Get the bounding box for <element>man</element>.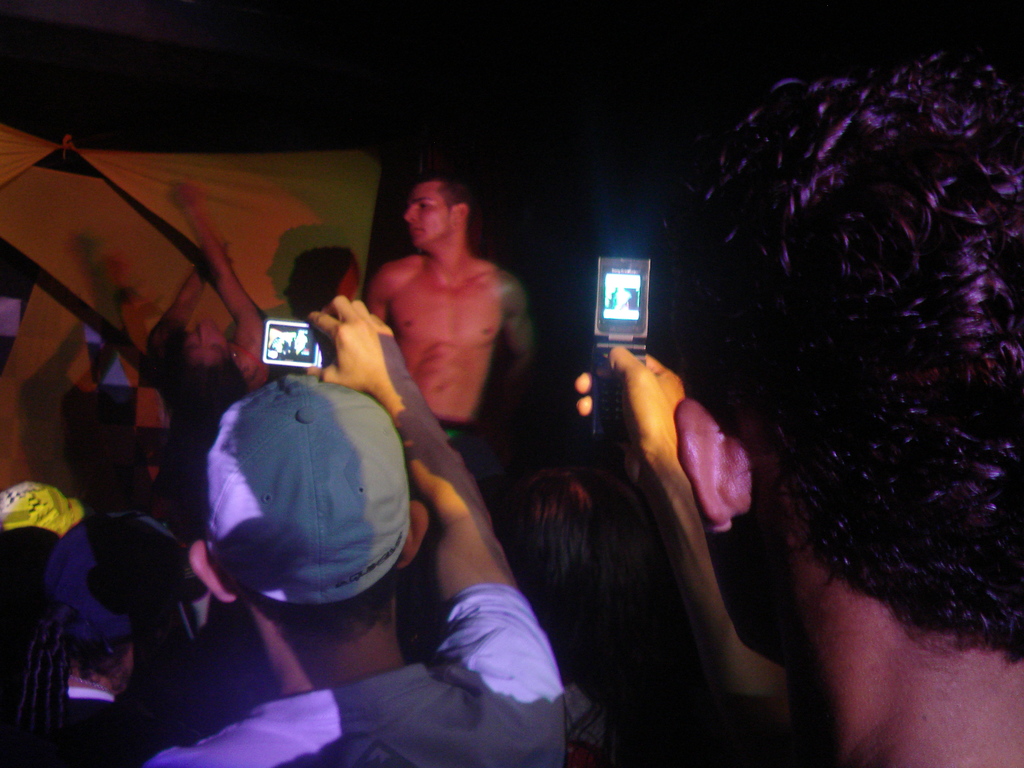
(286, 241, 362, 333).
